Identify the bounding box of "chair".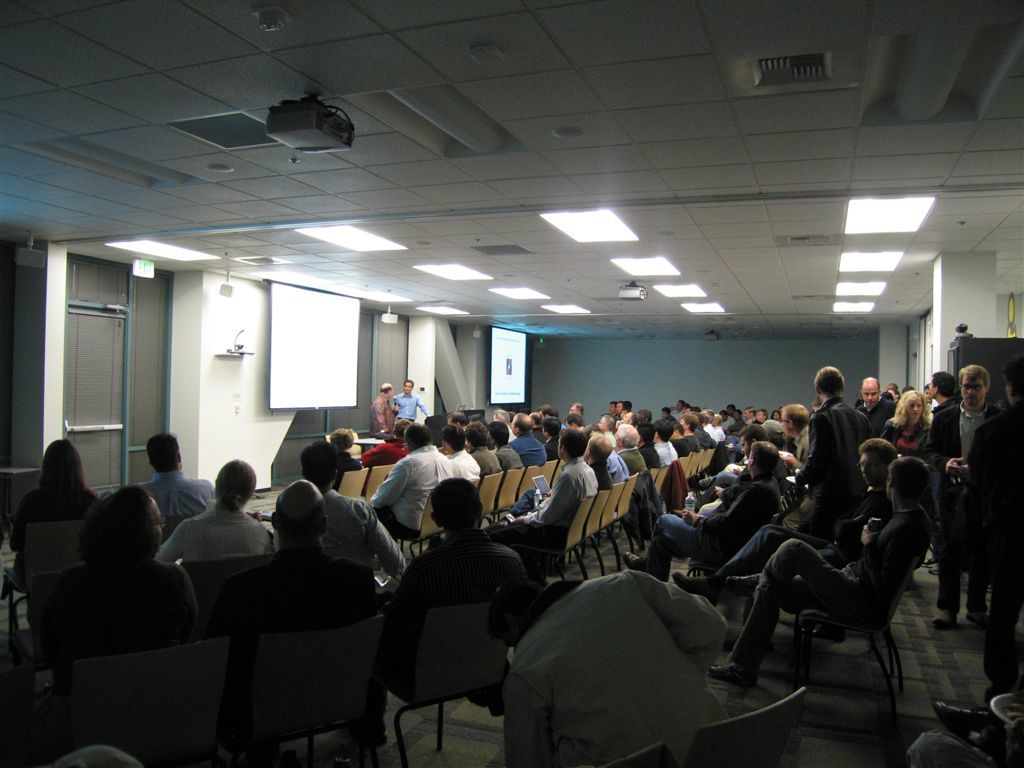
683:447:698:488.
